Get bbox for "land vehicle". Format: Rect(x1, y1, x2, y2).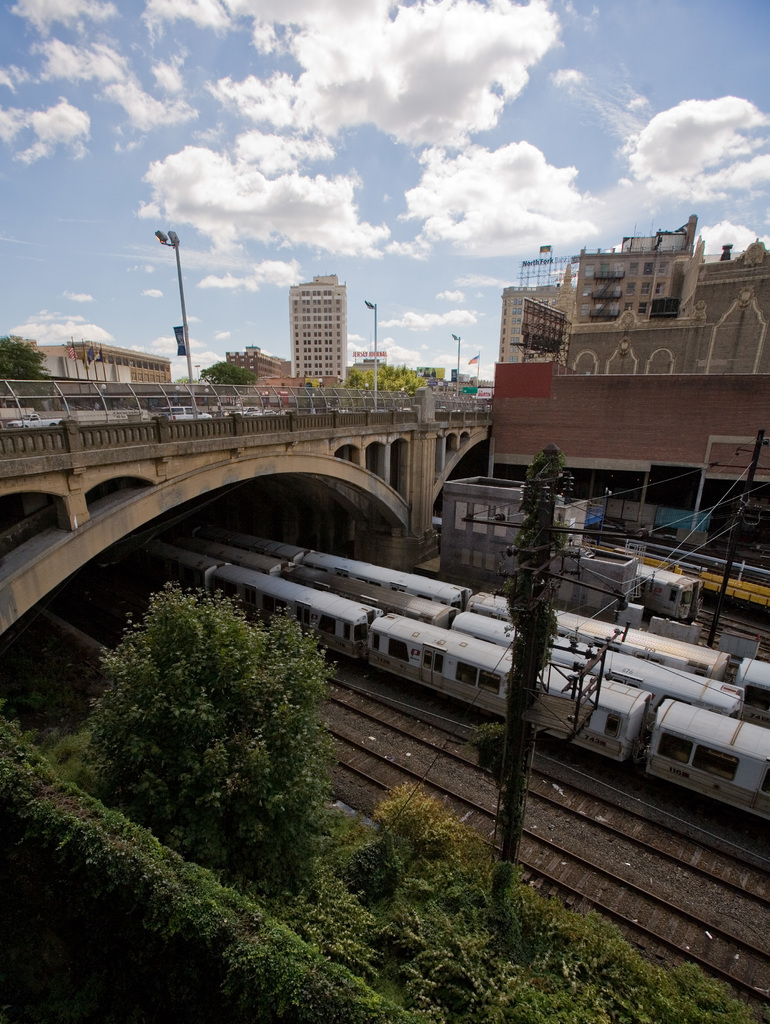
Rect(172, 540, 750, 717).
